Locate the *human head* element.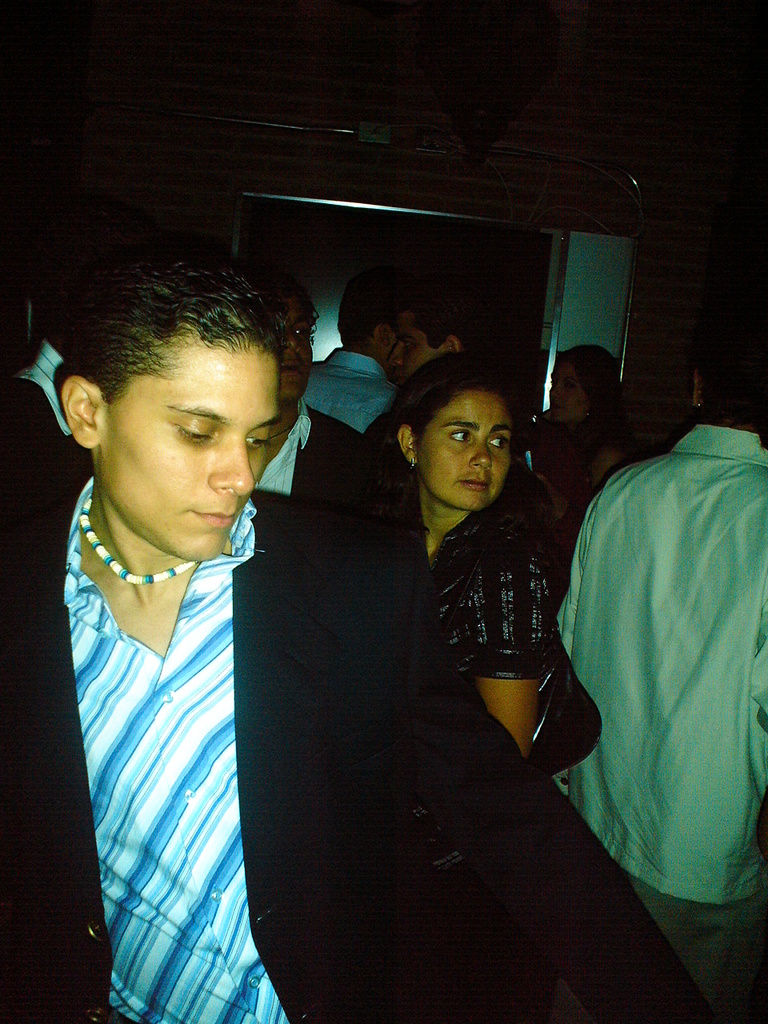
Element bbox: region(543, 341, 621, 422).
